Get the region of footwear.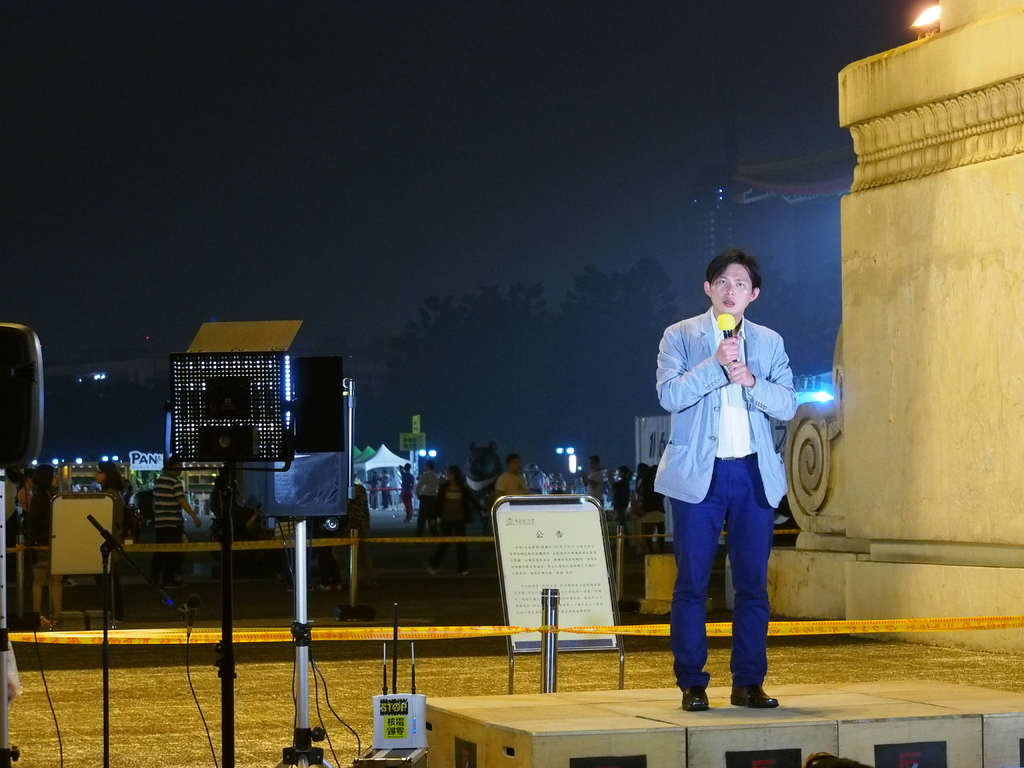
left=733, top=682, right=779, bottom=712.
